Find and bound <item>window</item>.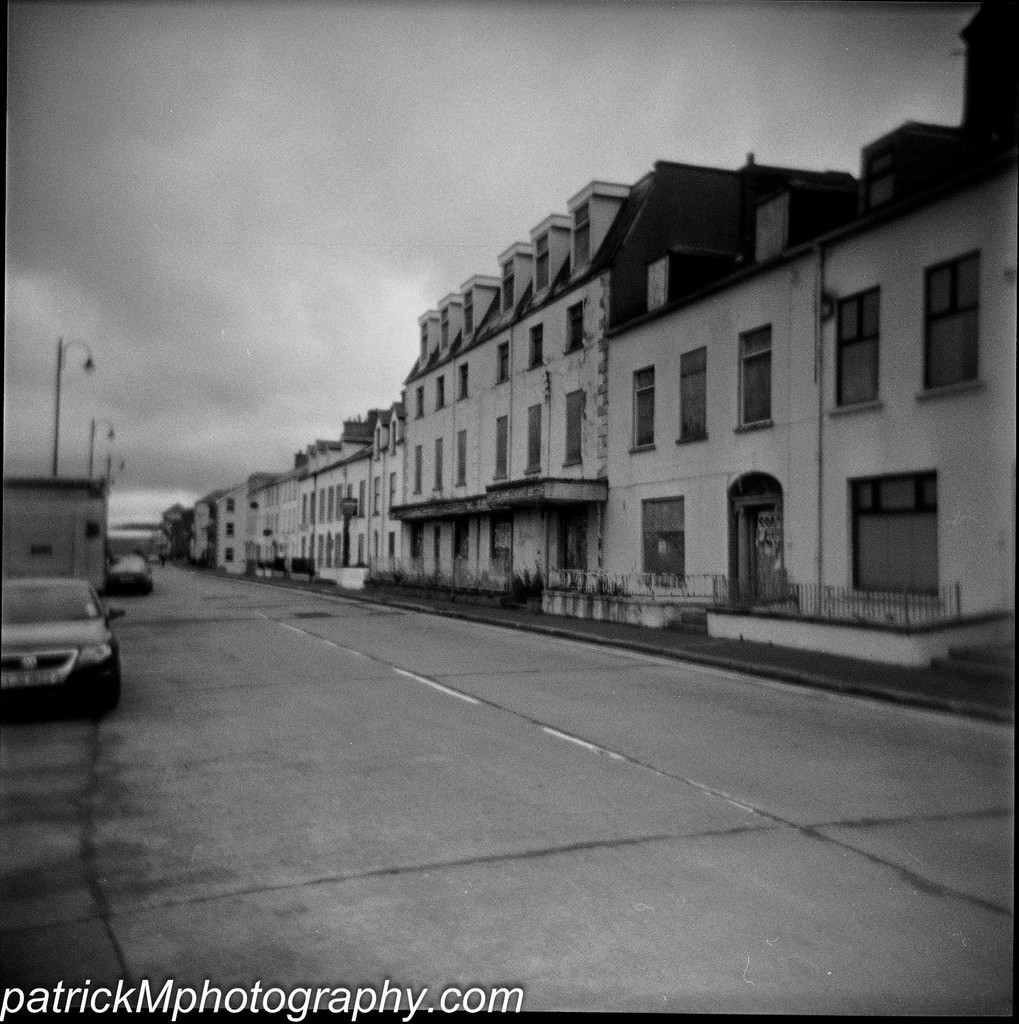
Bound: 409:524:421:560.
